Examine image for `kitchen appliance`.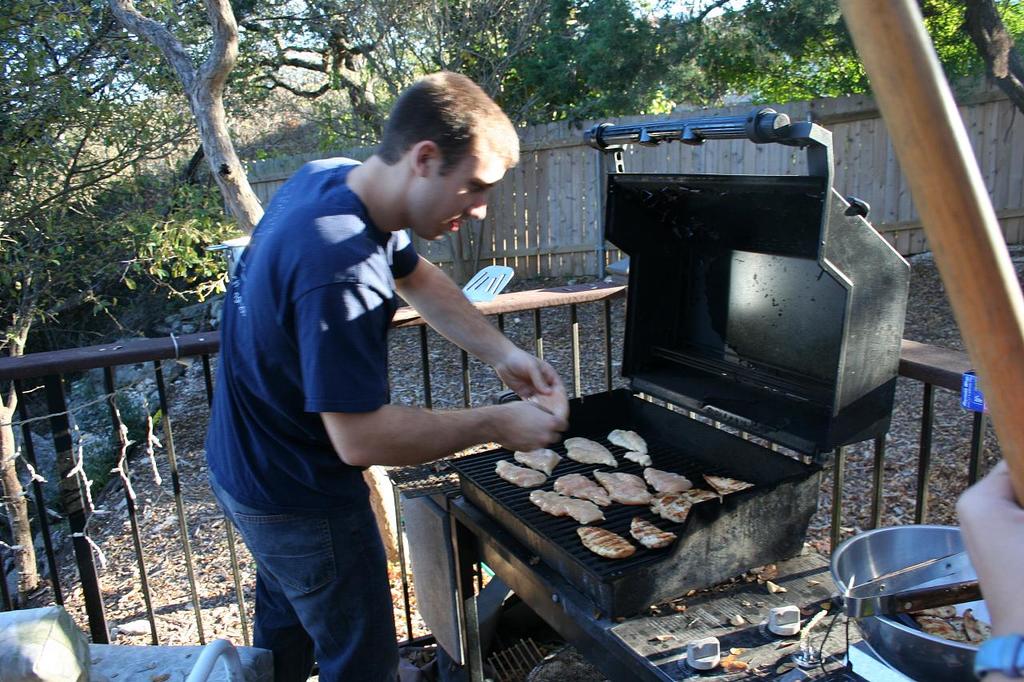
Examination result: Rect(209, 134, 920, 681).
